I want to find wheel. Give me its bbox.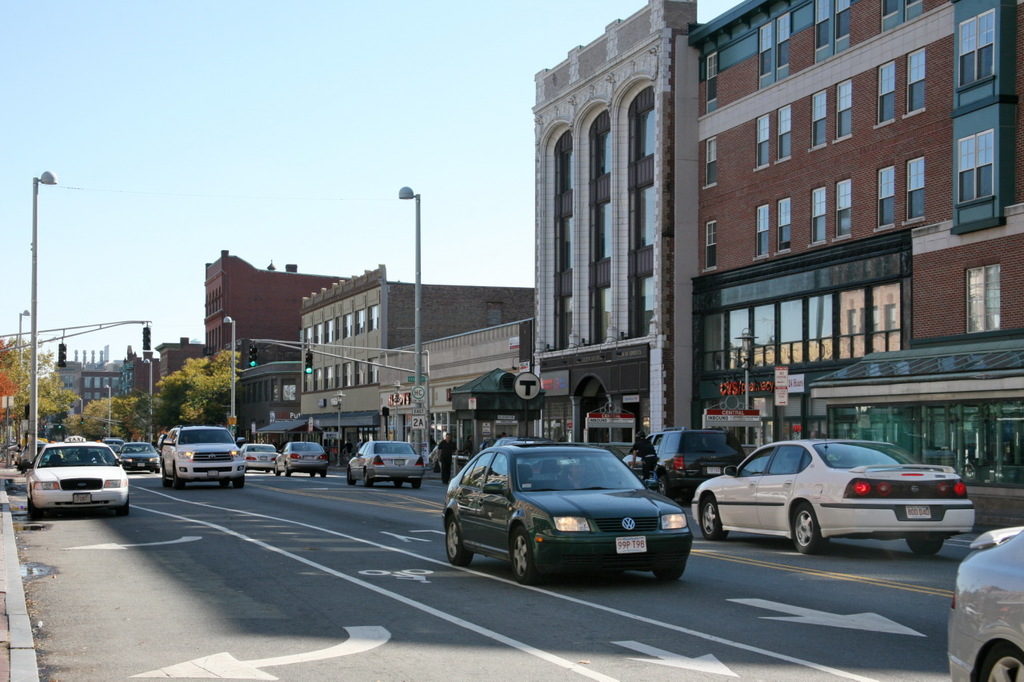
Rect(176, 475, 192, 489).
